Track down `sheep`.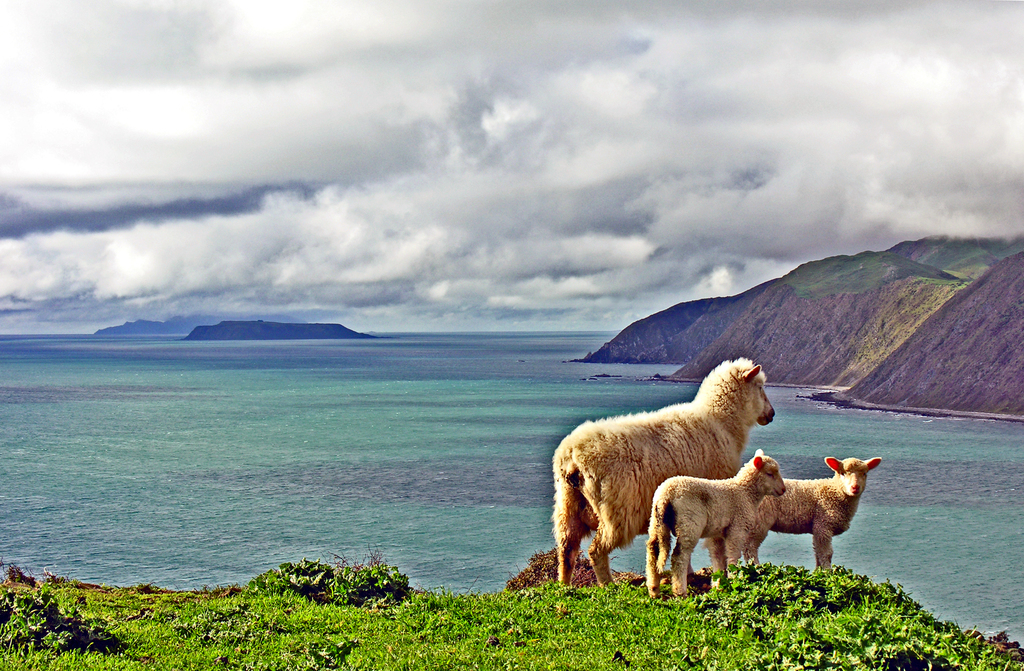
Tracked to {"left": 550, "top": 359, "right": 772, "bottom": 588}.
